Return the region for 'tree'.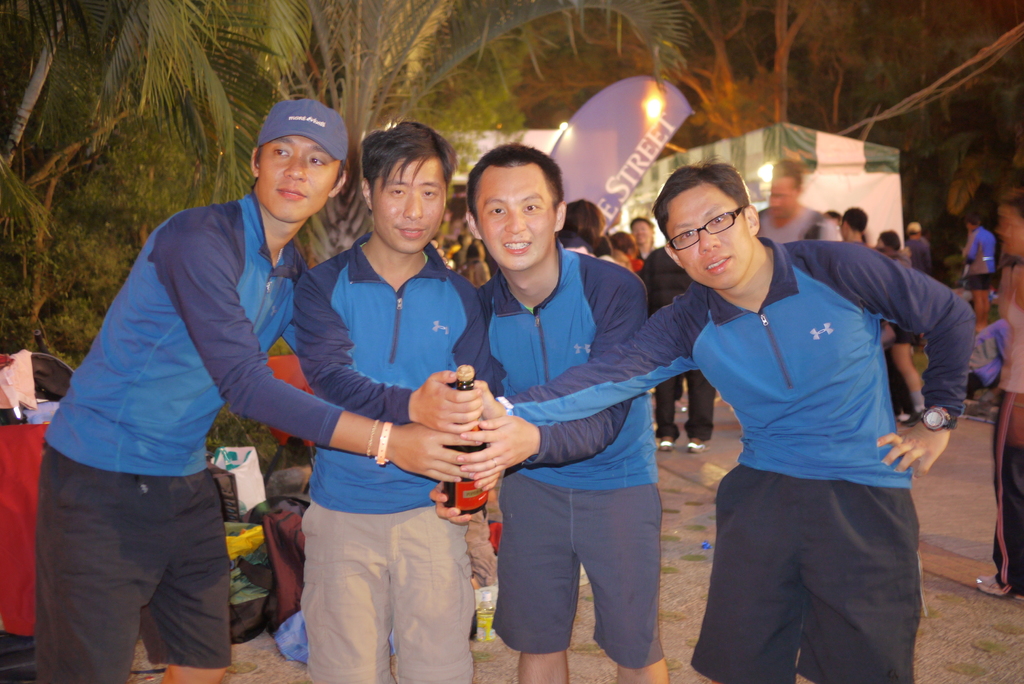
<box>169,0,686,258</box>.
